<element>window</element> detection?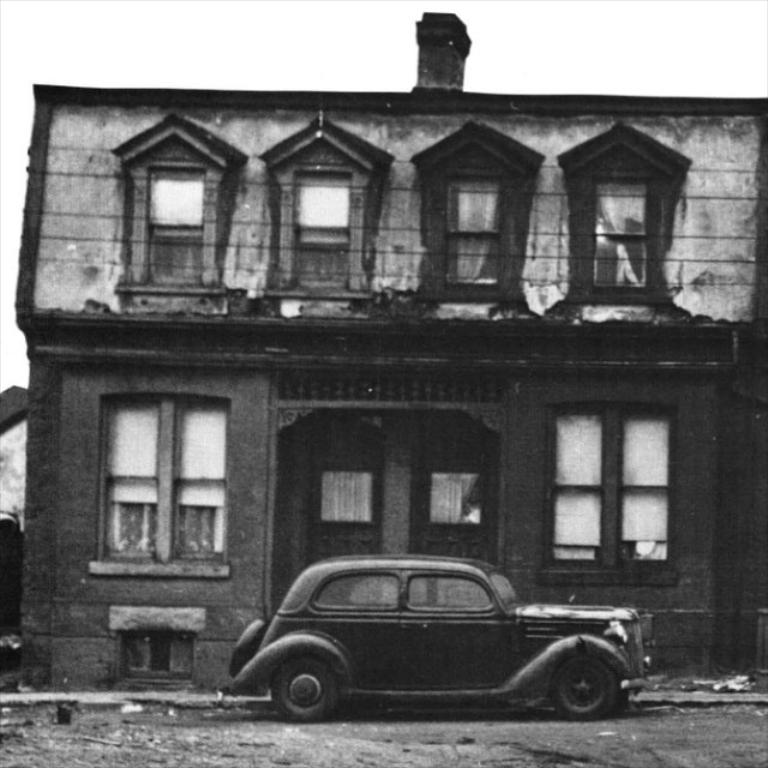
BBox(557, 113, 684, 314)
